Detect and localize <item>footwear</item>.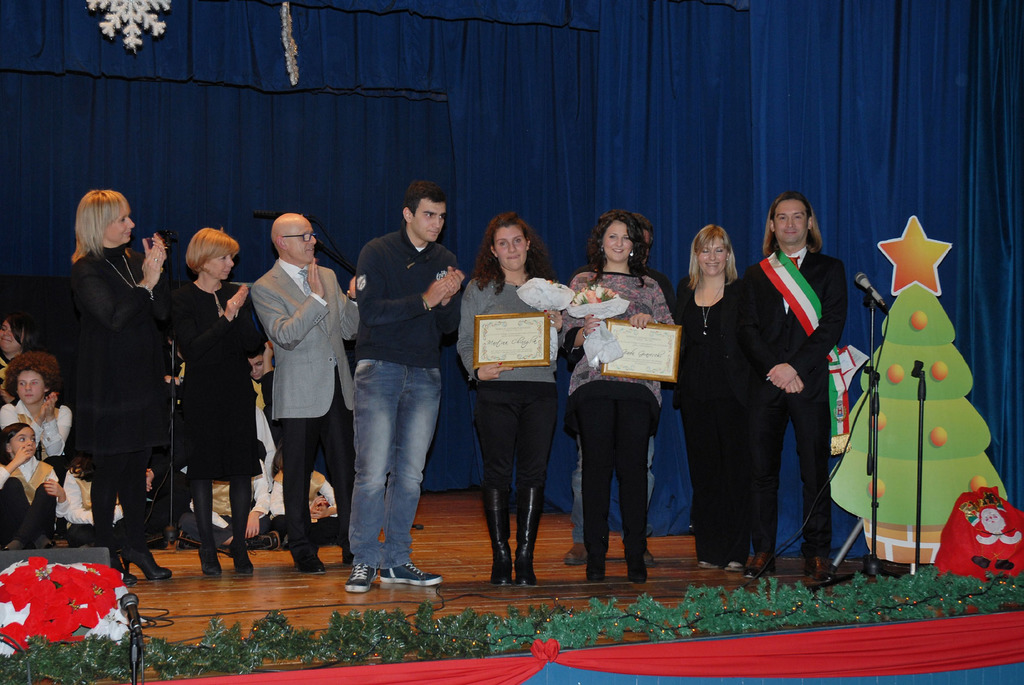
Localized at locate(721, 557, 740, 572).
